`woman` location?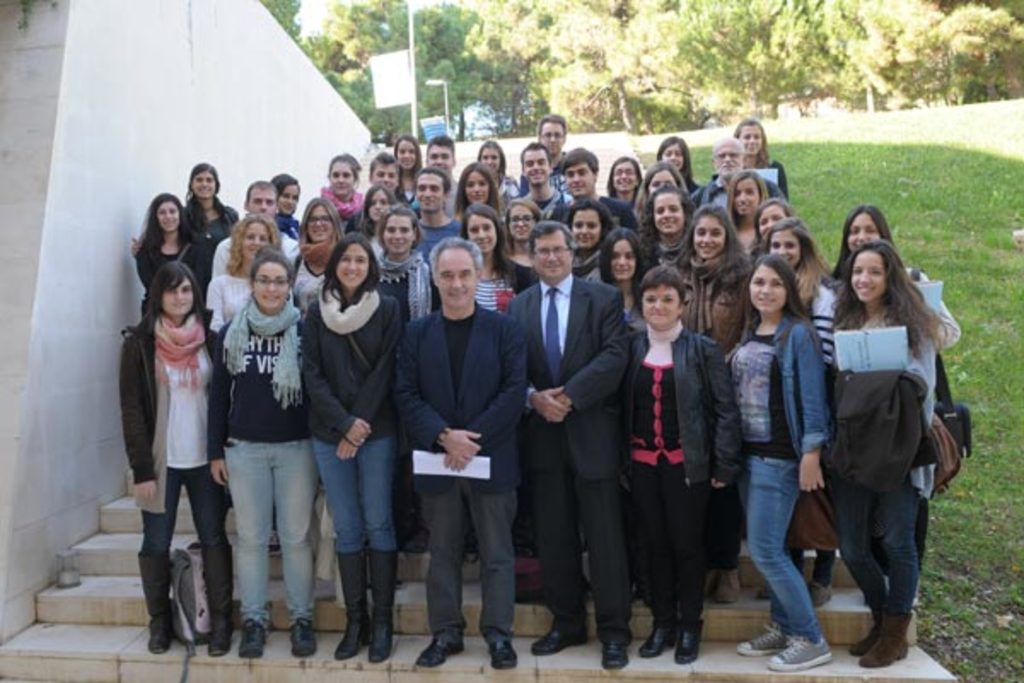
<region>724, 254, 835, 678</region>
